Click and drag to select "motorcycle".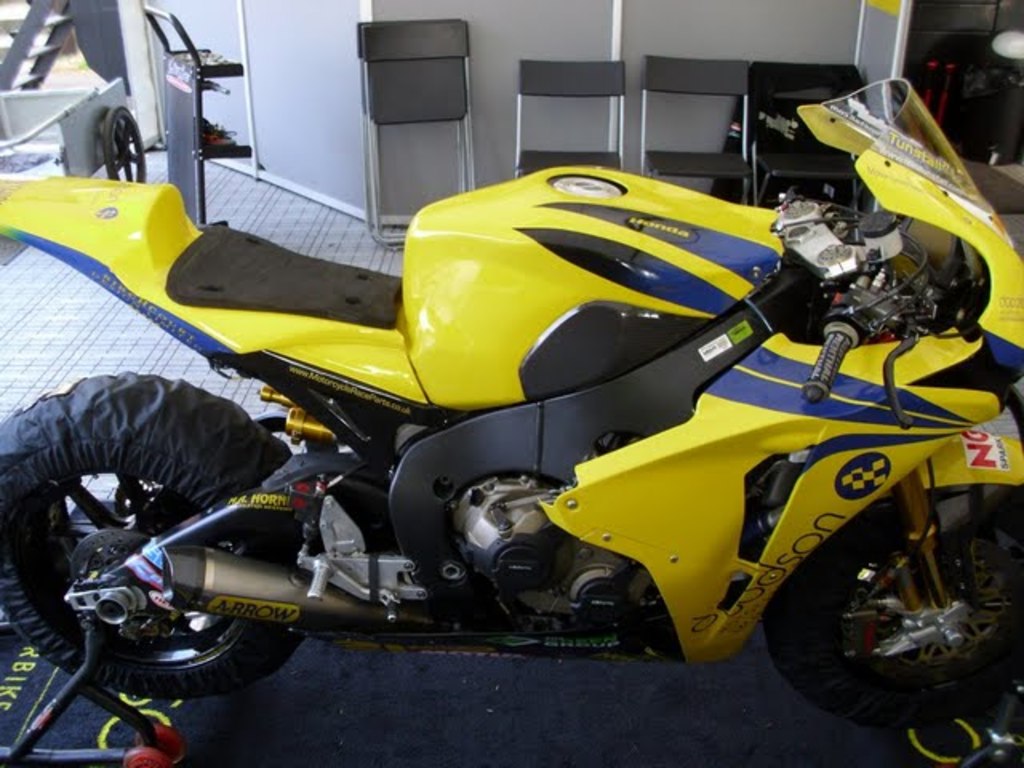
Selection: left=0, top=98, right=1003, bottom=725.
